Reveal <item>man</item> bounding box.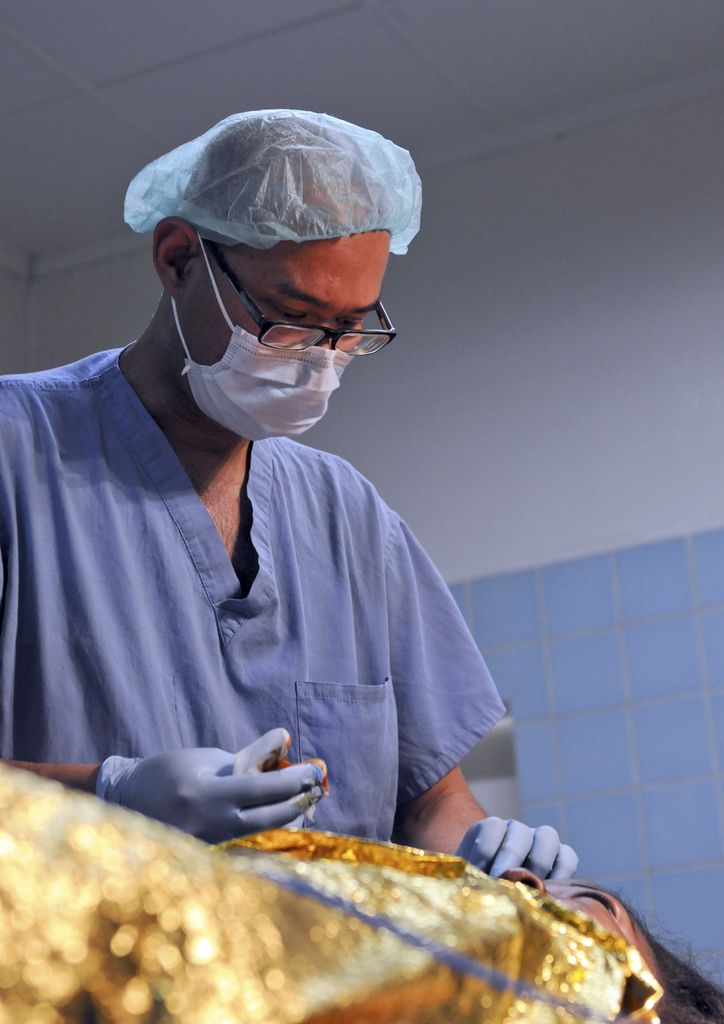
Revealed: crop(14, 133, 542, 886).
